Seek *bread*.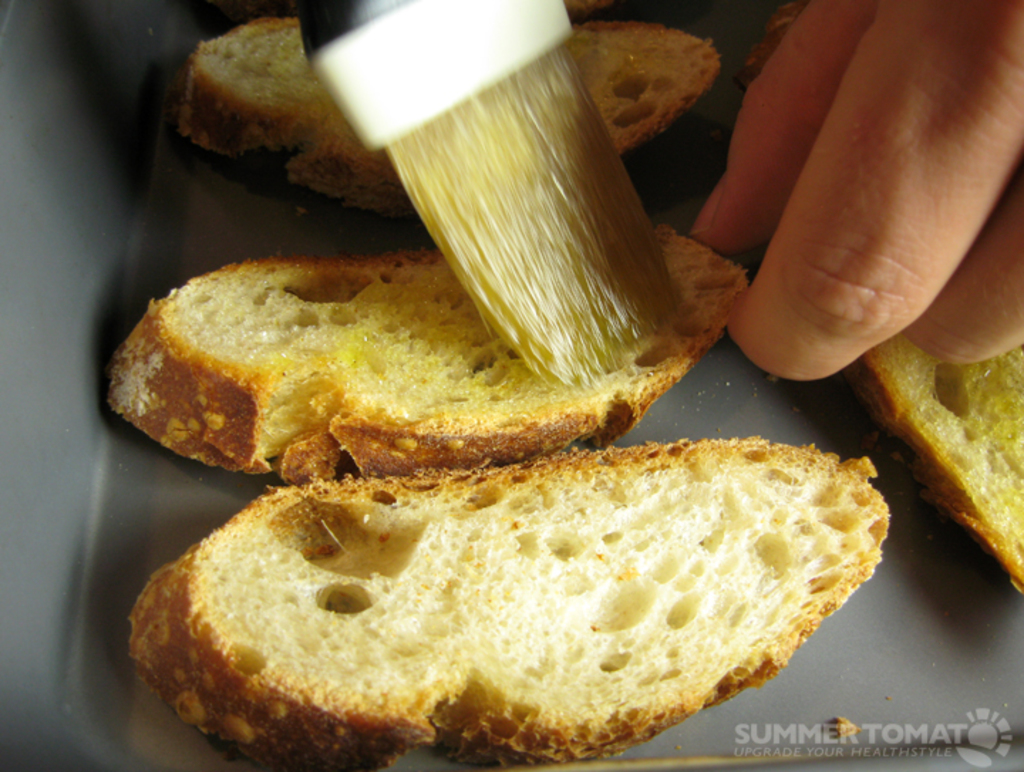
Rect(121, 438, 892, 771).
